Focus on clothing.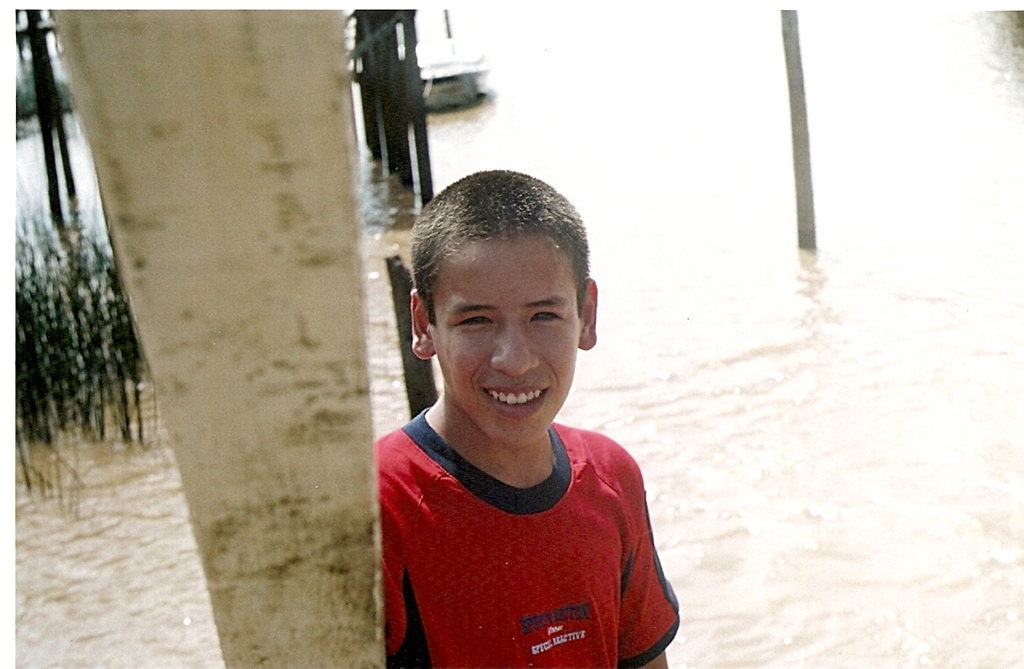
Focused at <region>362, 387, 685, 666</region>.
